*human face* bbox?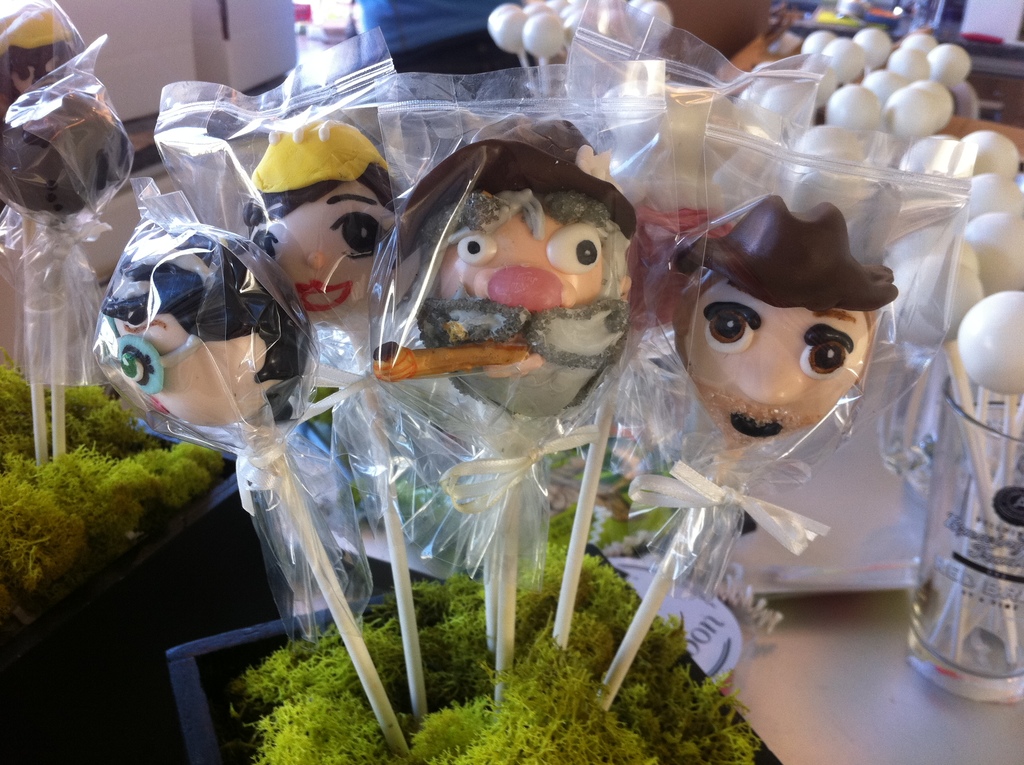
left=7, top=42, right=77, bottom=101
